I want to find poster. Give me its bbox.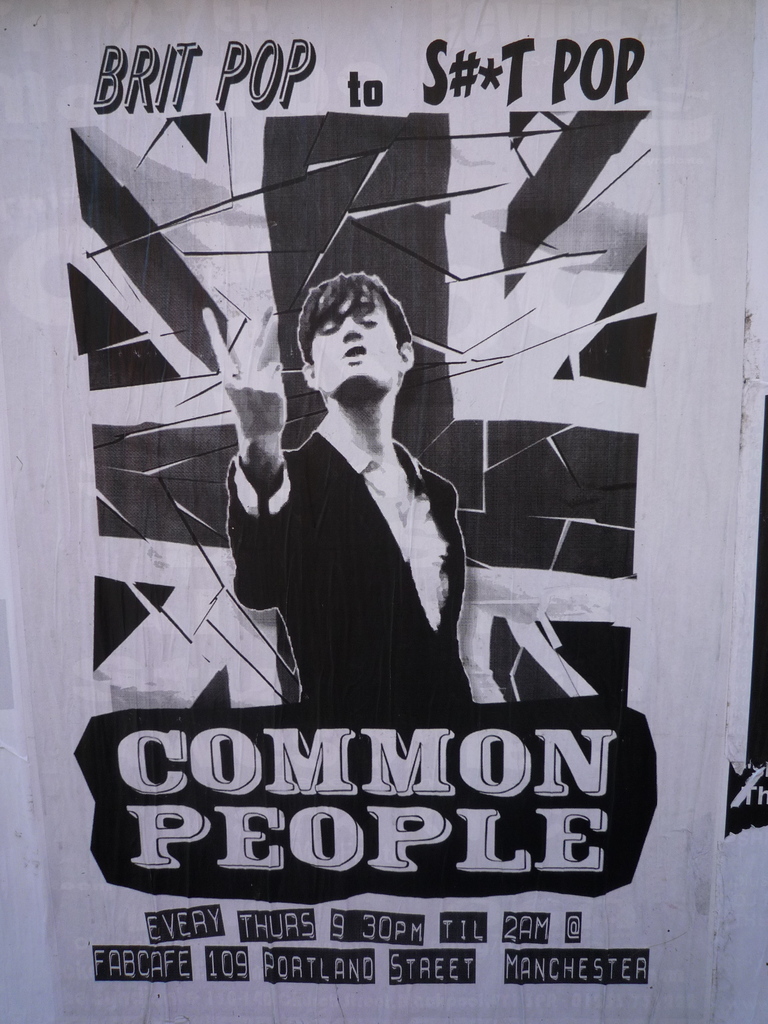
(x1=0, y1=0, x2=767, y2=1023).
